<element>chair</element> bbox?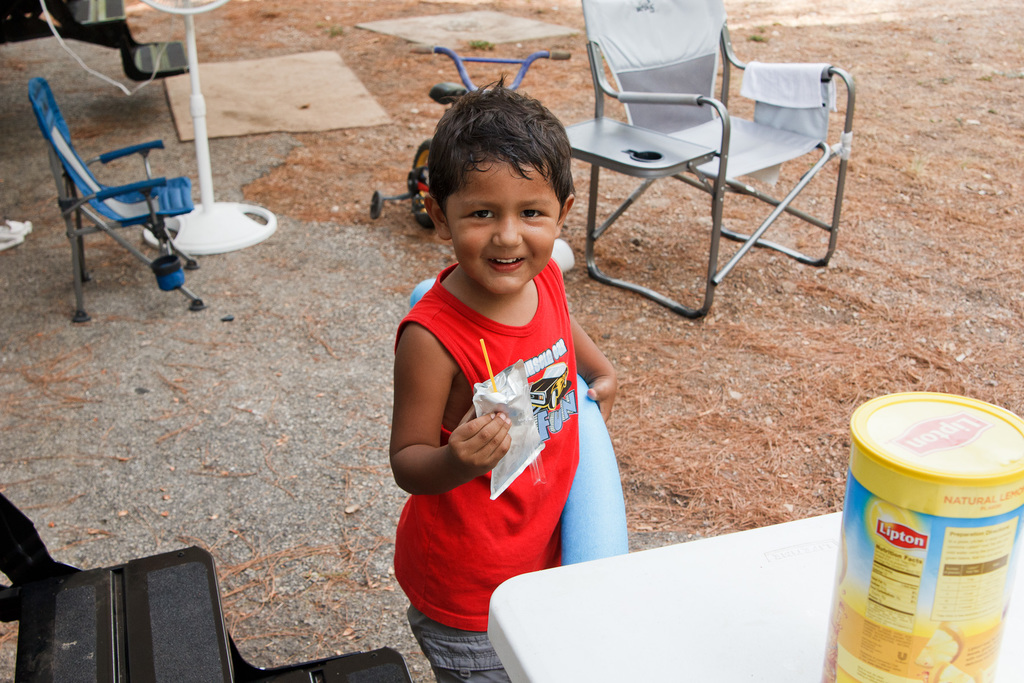
Rect(552, 7, 840, 331)
